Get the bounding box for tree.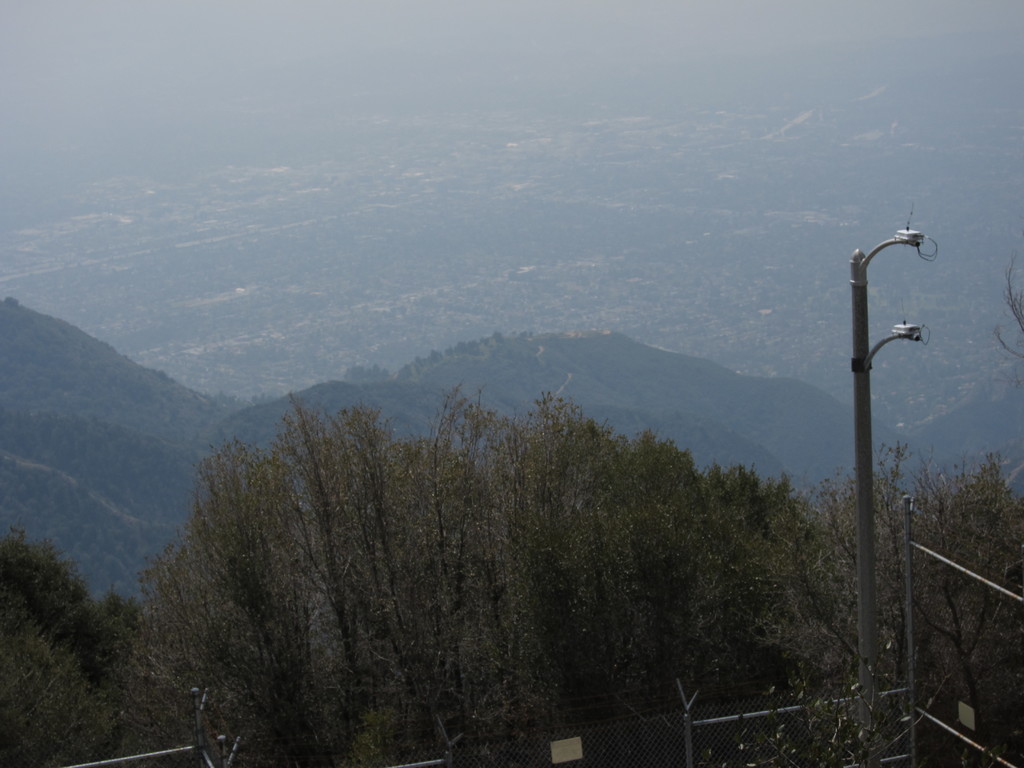
left=327, top=395, right=497, bottom=765.
